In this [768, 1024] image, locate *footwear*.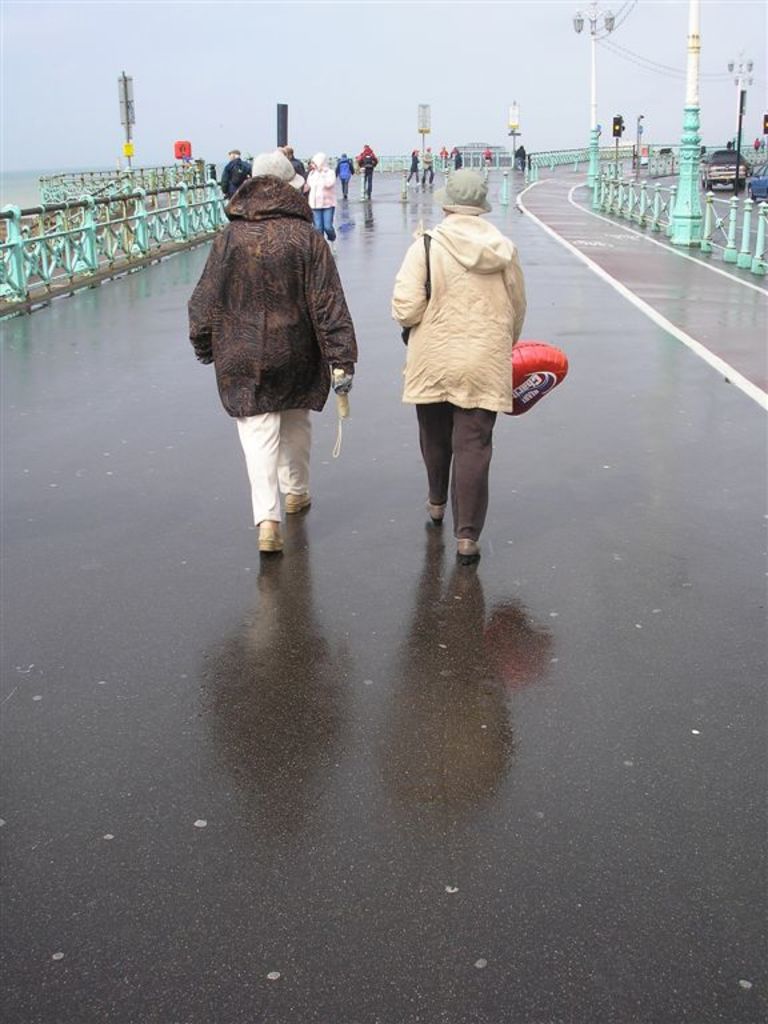
Bounding box: bbox(260, 513, 292, 553).
